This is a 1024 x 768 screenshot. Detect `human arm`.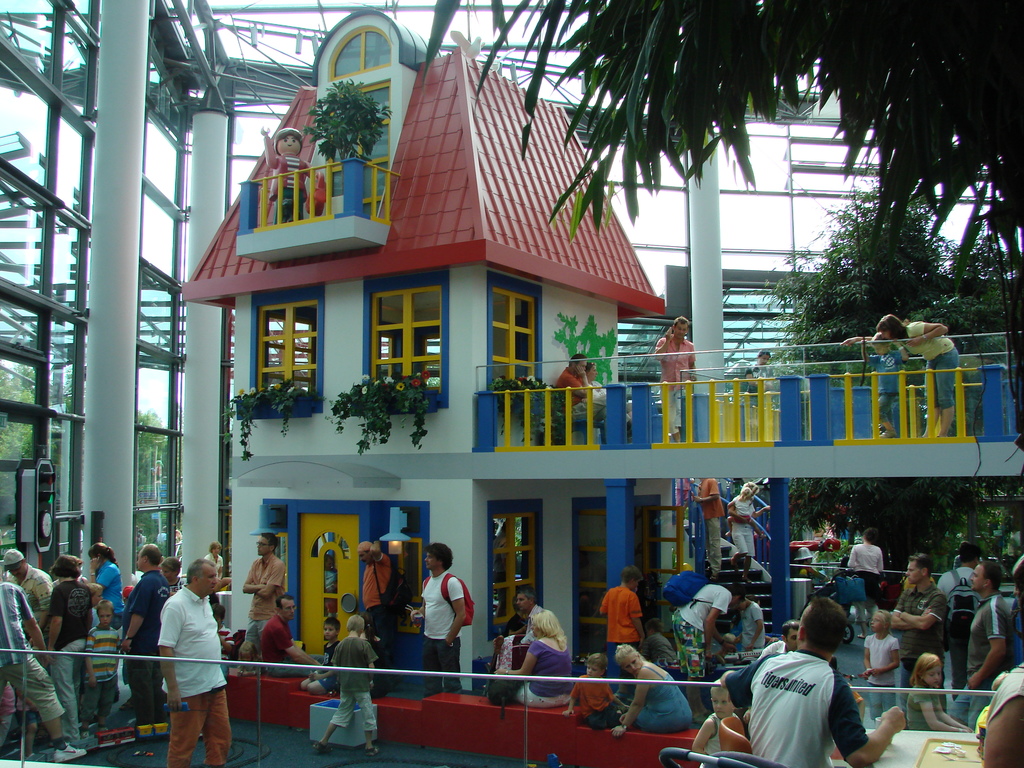
[left=860, top=340, right=874, bottom=367].
